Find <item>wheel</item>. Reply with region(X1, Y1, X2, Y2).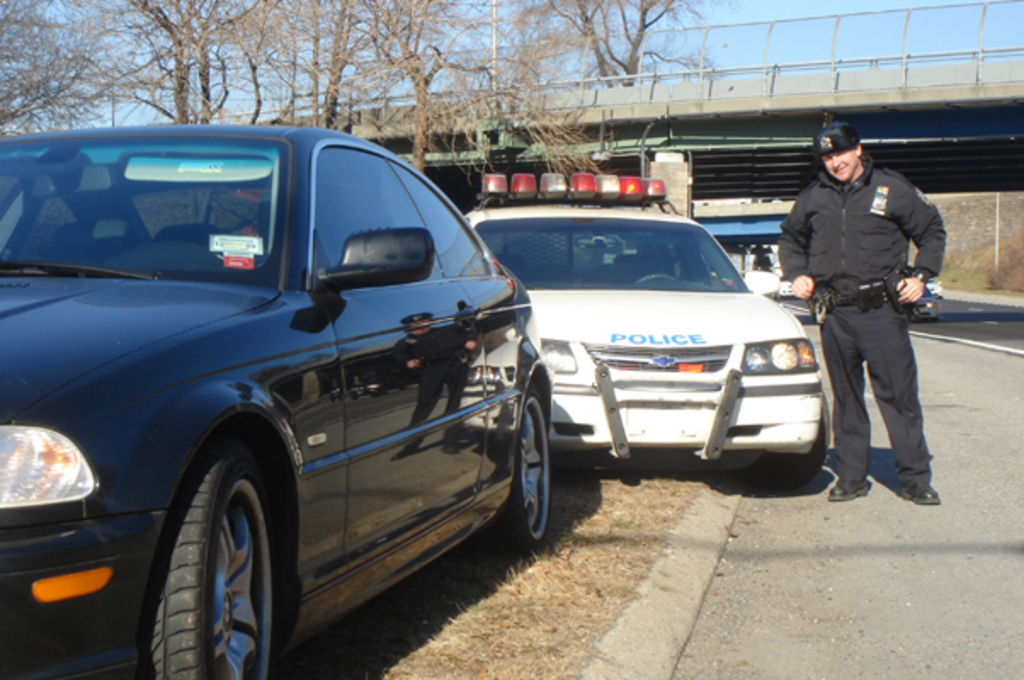
region(757, 418, 827, 488).
